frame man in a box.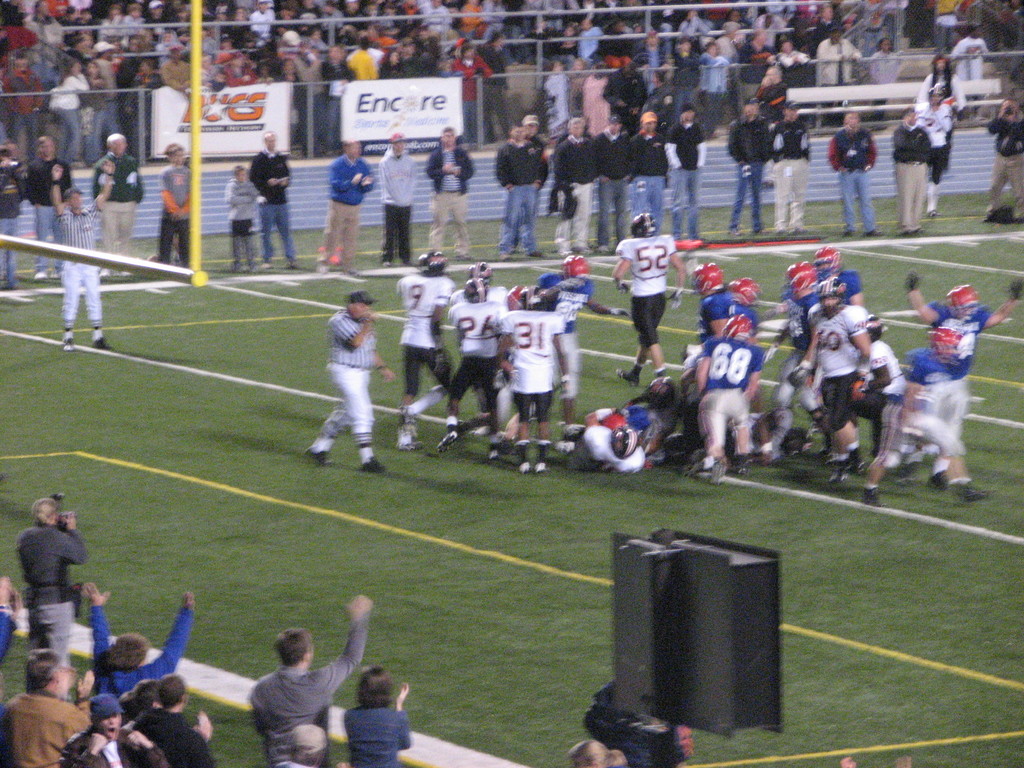
select_region(244, 133, 304, 277).
